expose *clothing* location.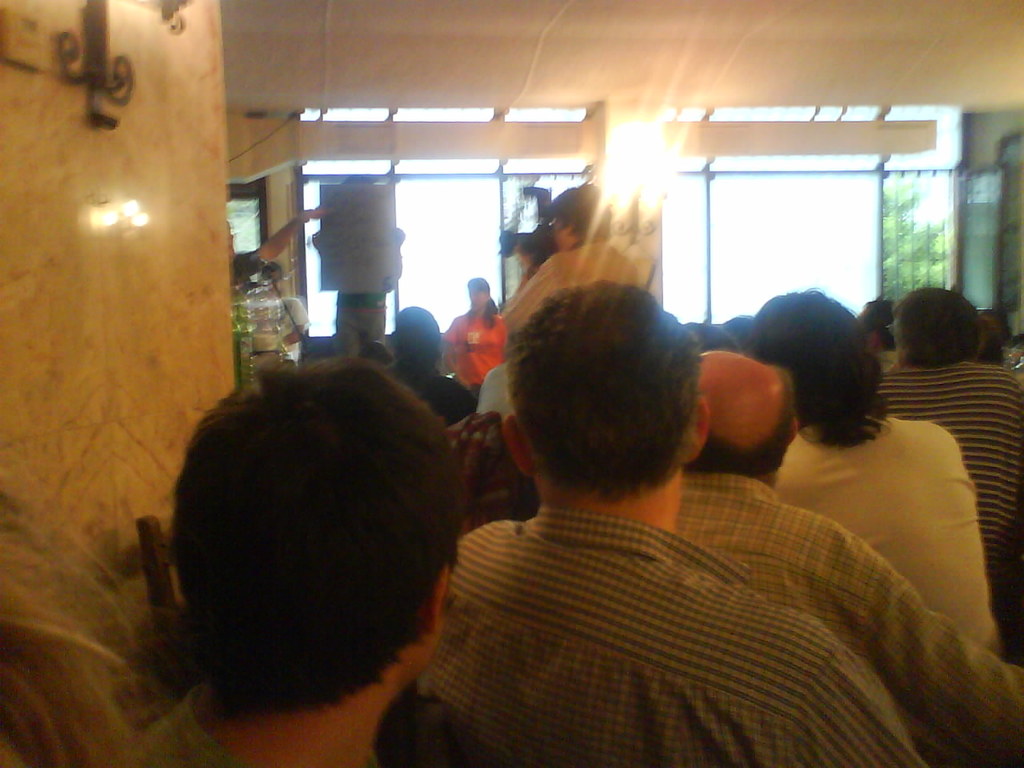
Exposed at select_region(661, 464, 1023, 767).
